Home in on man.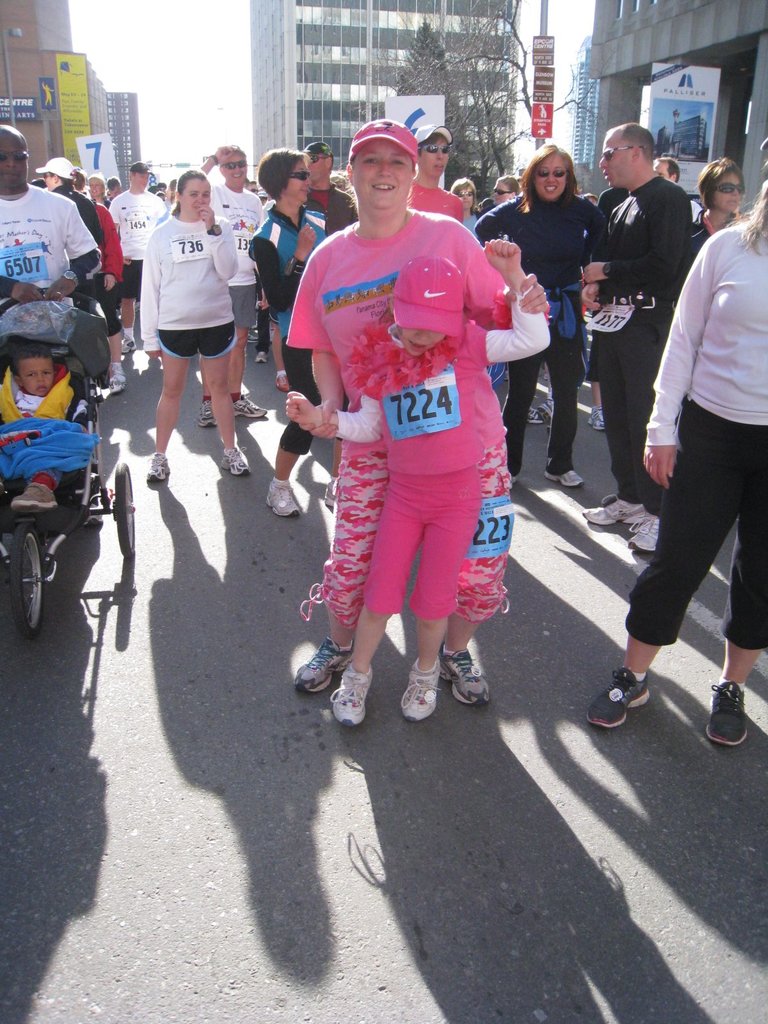
Homed in at l=86, t=174, r=121, b=283.
